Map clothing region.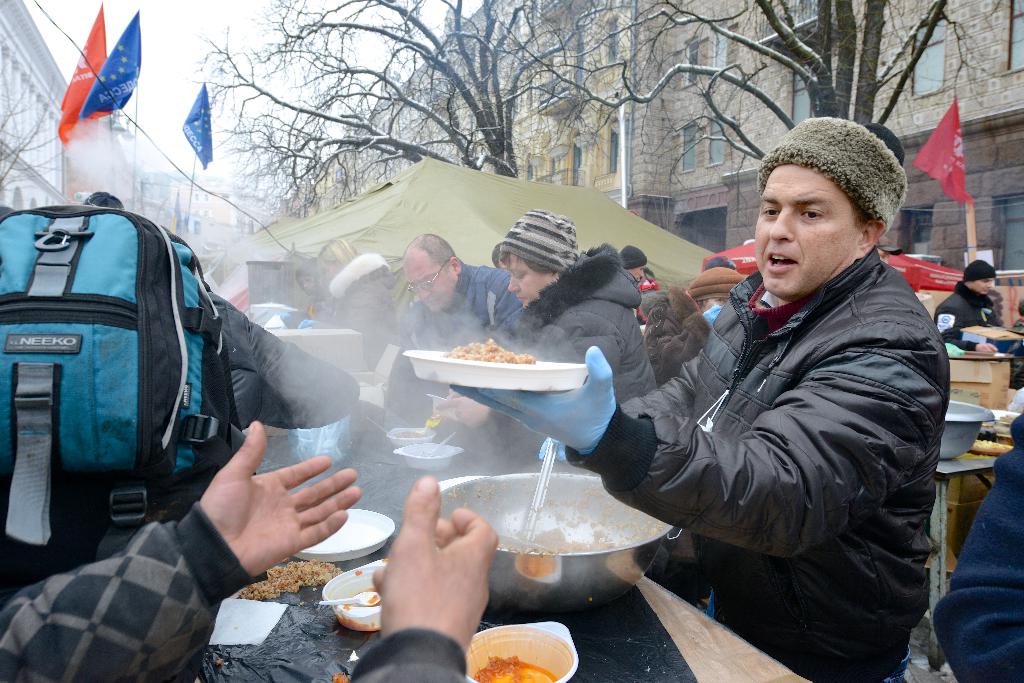
Mapped to Rect(0, 508, 473, 682).
